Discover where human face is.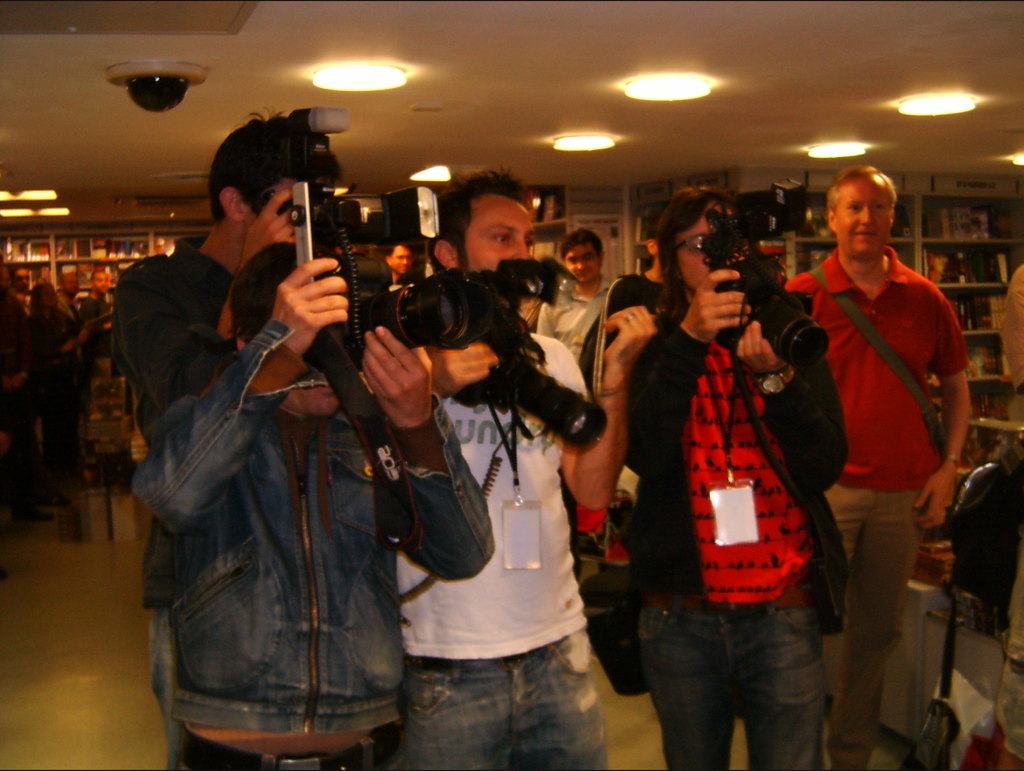
Discovered at {"left": 65, "top": 273, "right": 88, "bottom": 300}.
